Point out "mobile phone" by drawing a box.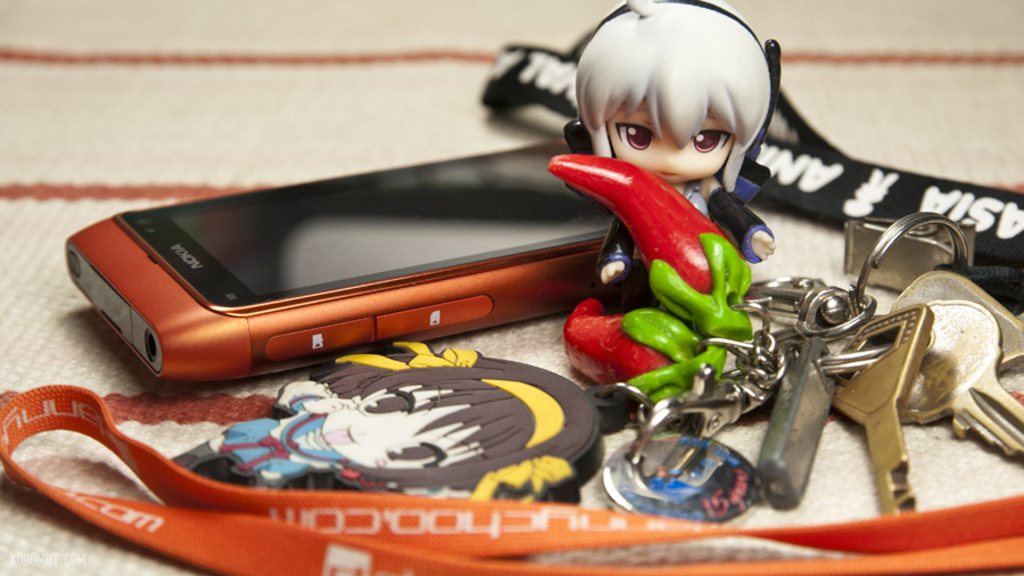
64,171,709,373.
